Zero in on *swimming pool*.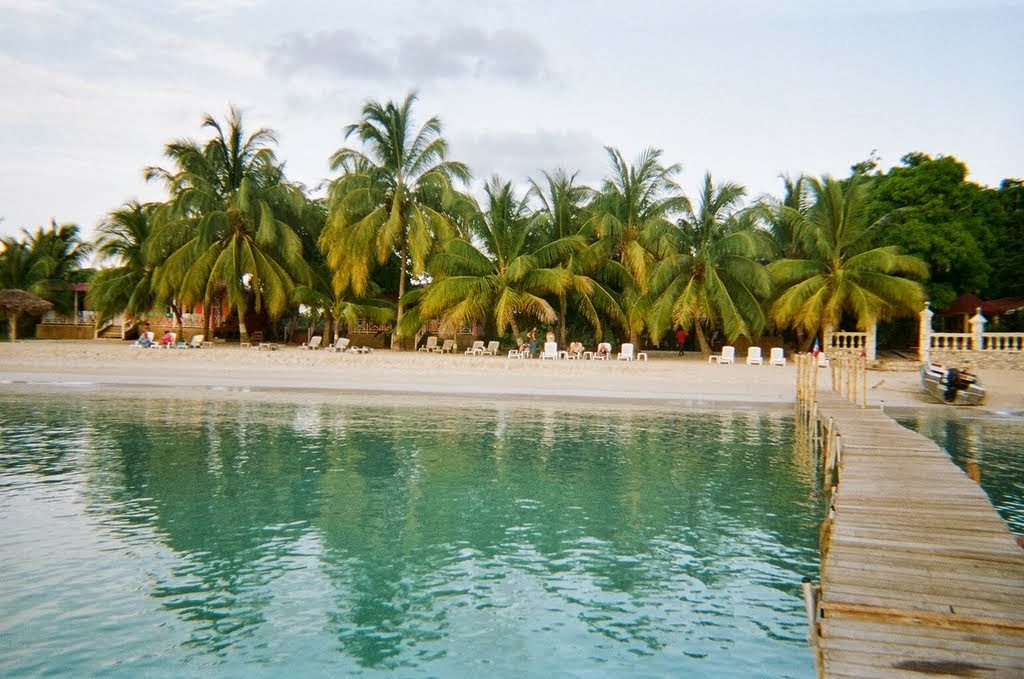
Zeroed in: {"x1": 0, "y1": 320, "x2": 979, "y2": 667}.
